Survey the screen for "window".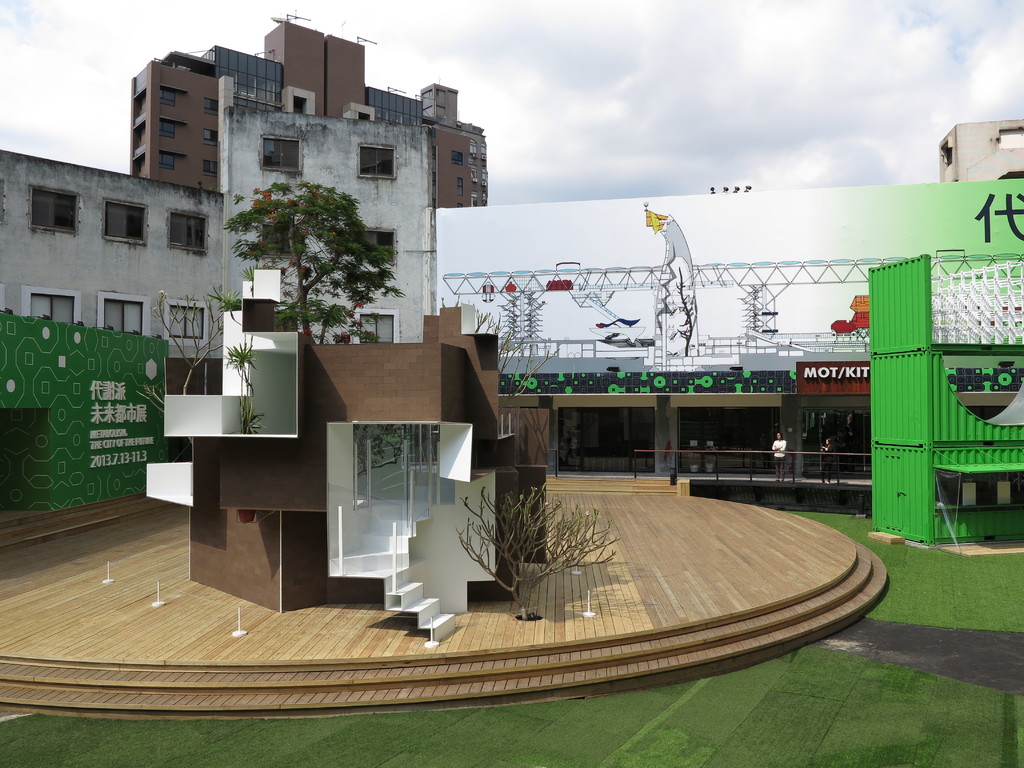
Survey found: BBox(160, 86, 180, 105).
